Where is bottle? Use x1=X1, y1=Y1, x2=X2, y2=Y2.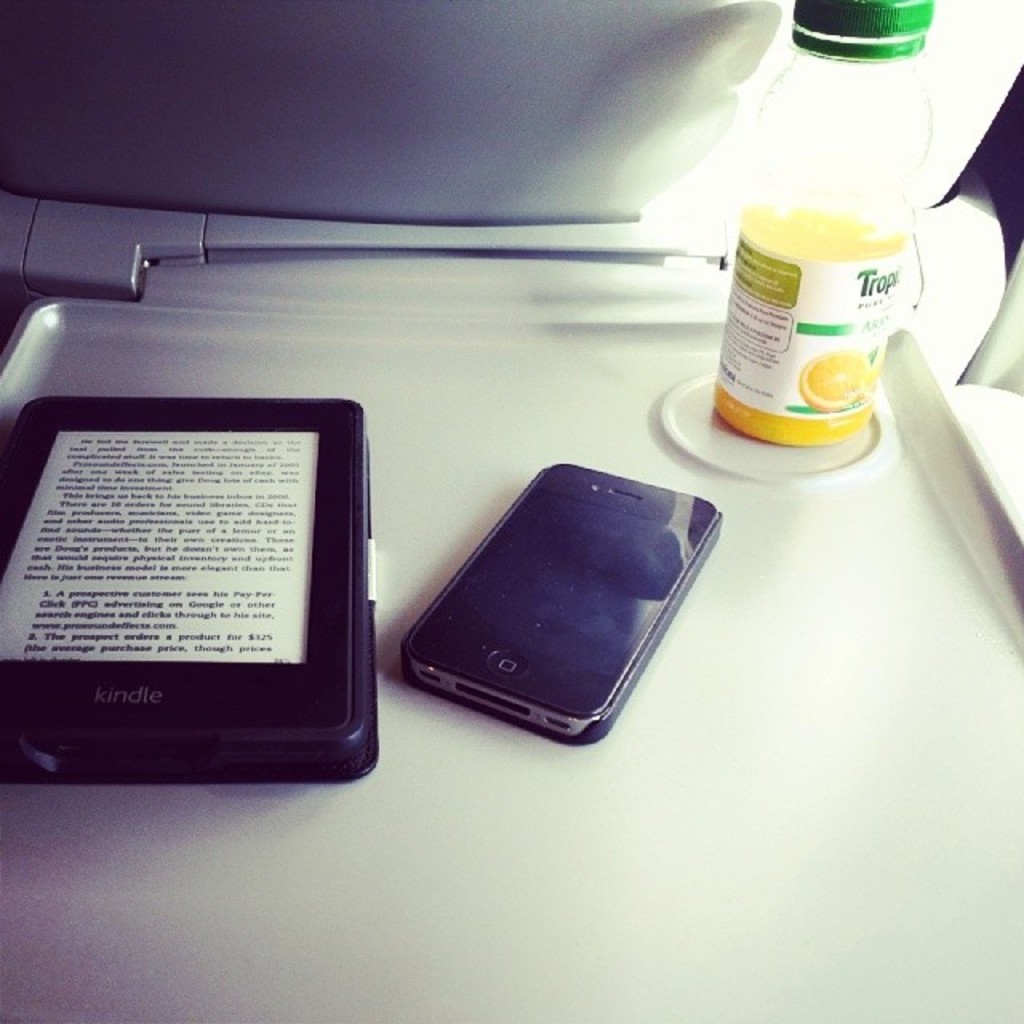
x1=715, y1=0, x2=934, y2=445.
